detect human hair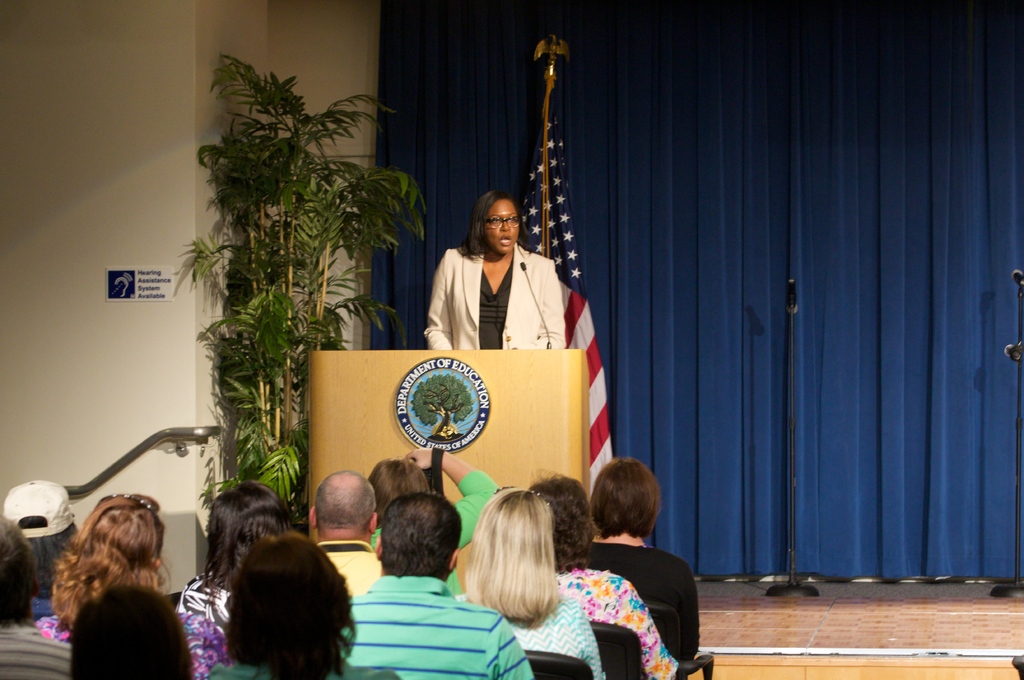
bbox(227, 534, 361, 676)
